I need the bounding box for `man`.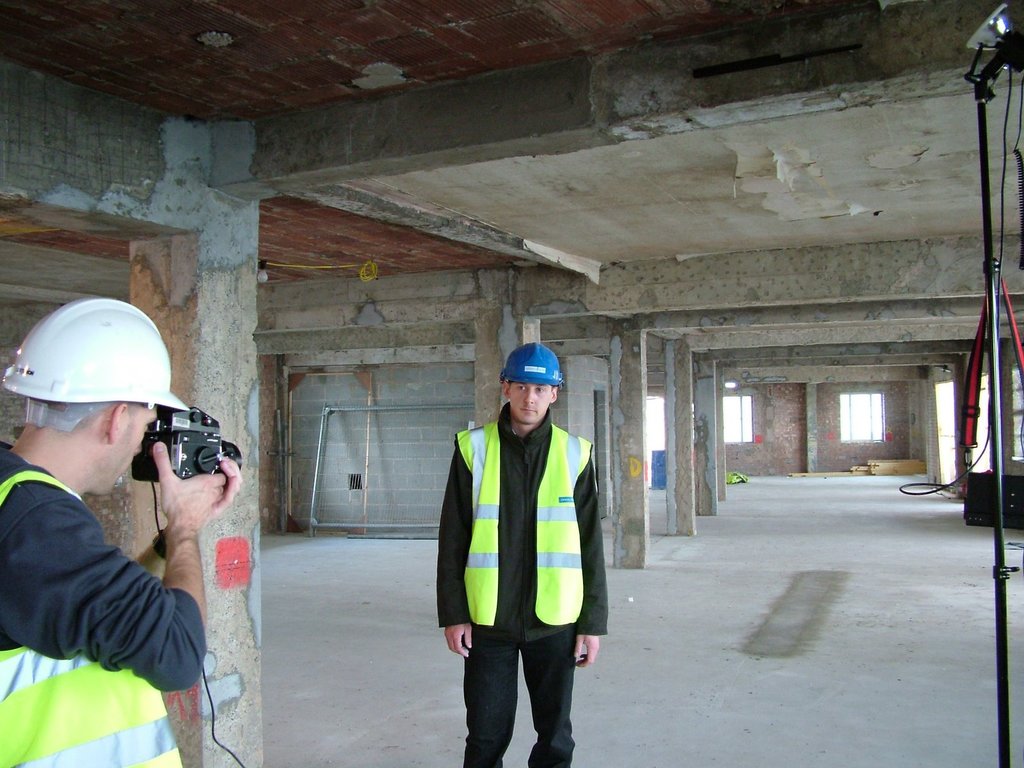
Here it is: bbox=(0, 298, 246, 767).
